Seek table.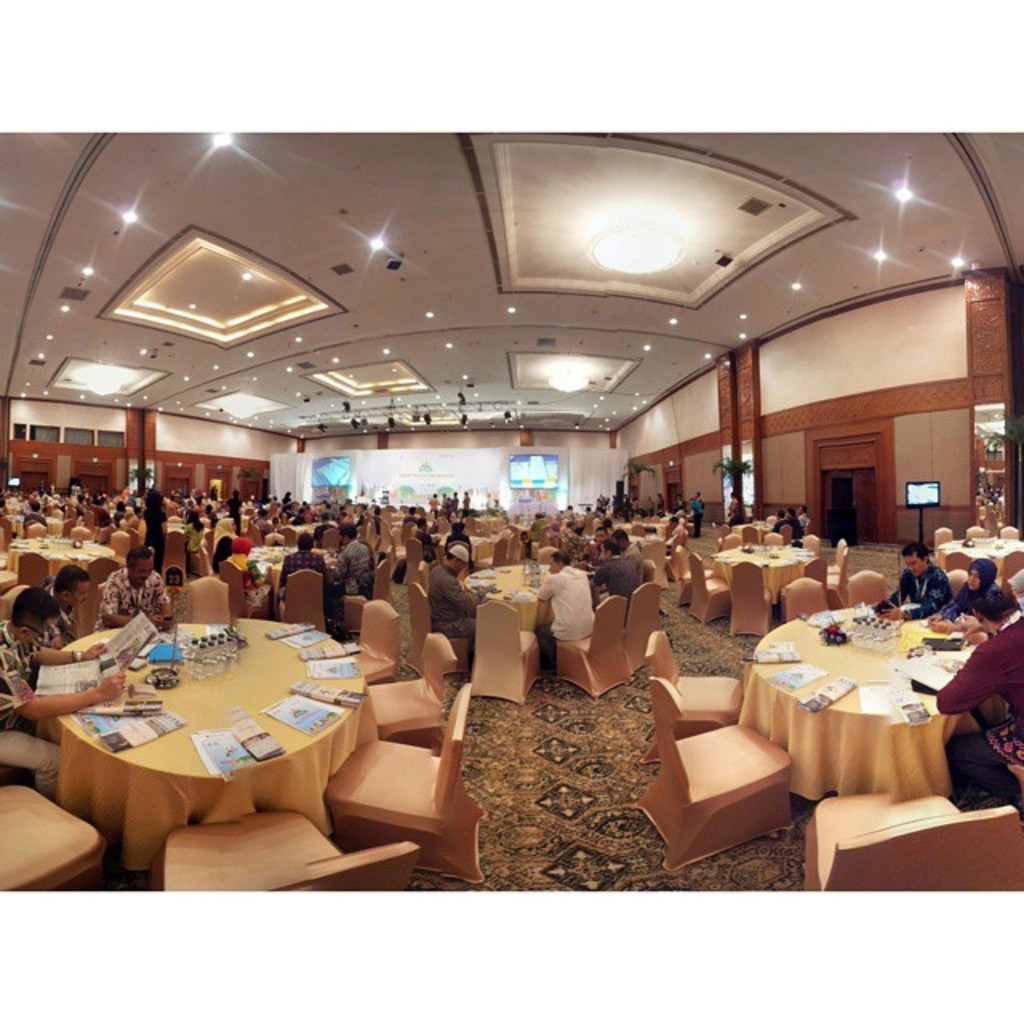
725/598/1002/821.
